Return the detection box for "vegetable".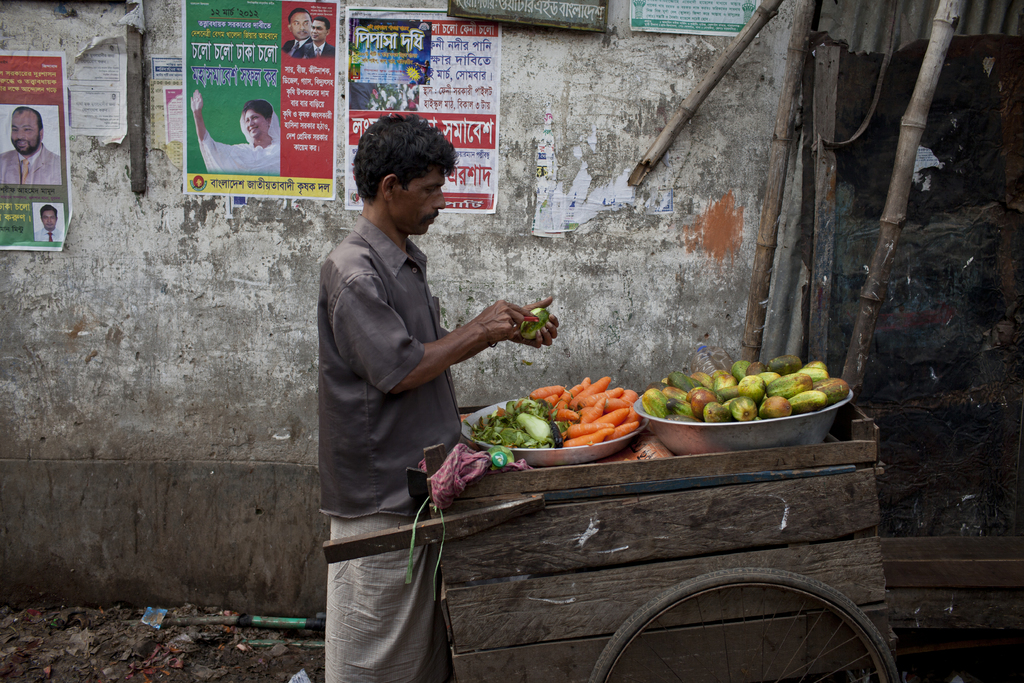
bbox=(480, 374, 645, 447).
